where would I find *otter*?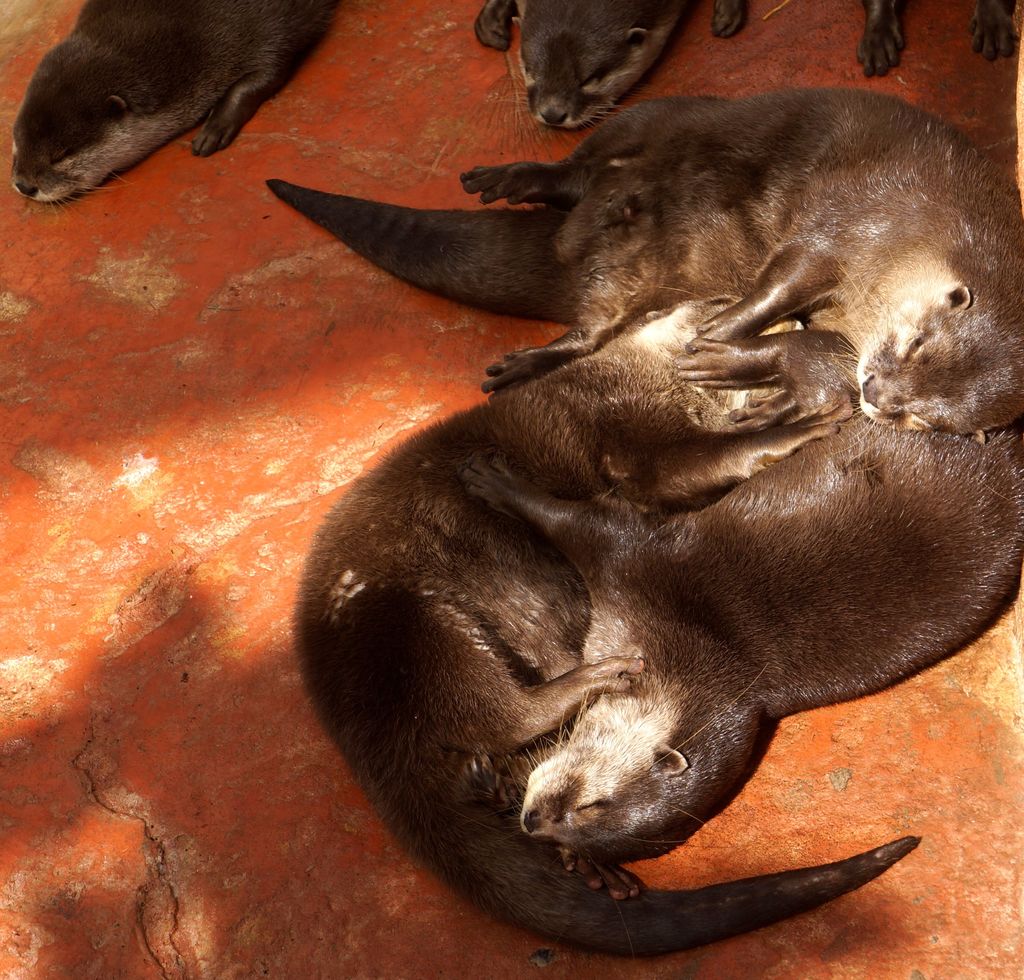
At crop(472, 0, 753, 133).
